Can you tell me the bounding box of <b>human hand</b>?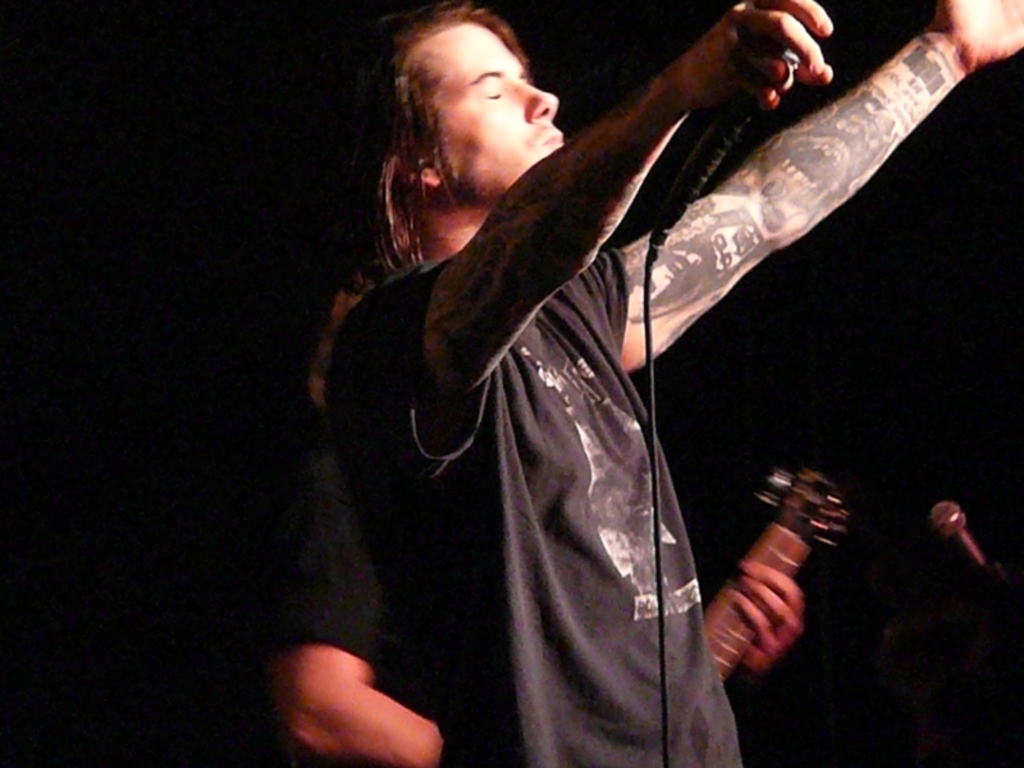
641 5 865 102.
